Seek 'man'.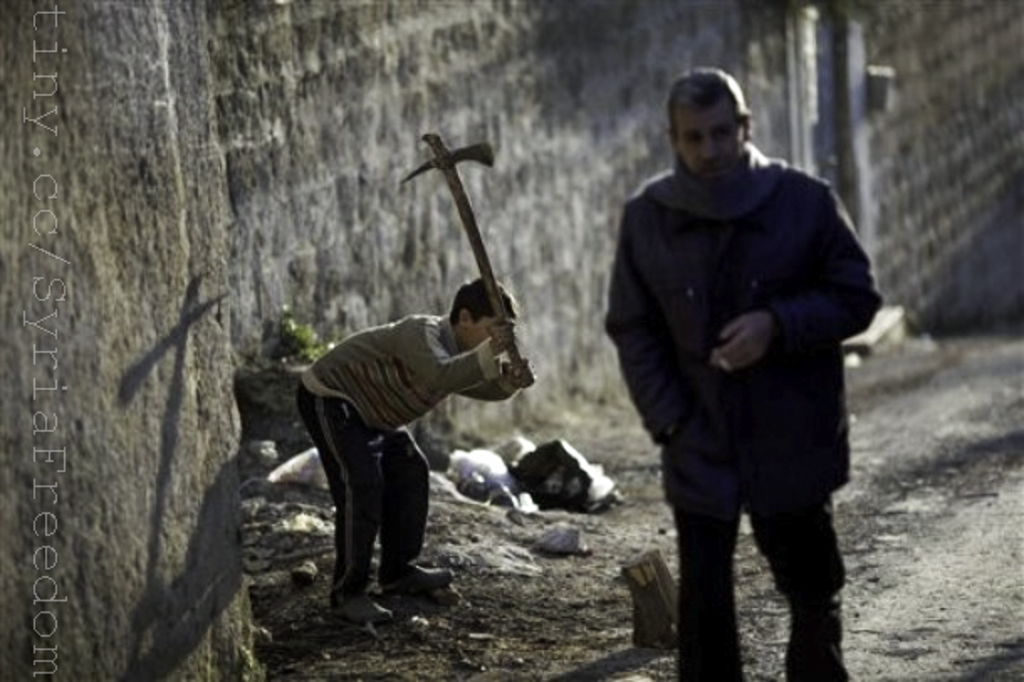
(left=591, top=64, right=876, bottom=681).
